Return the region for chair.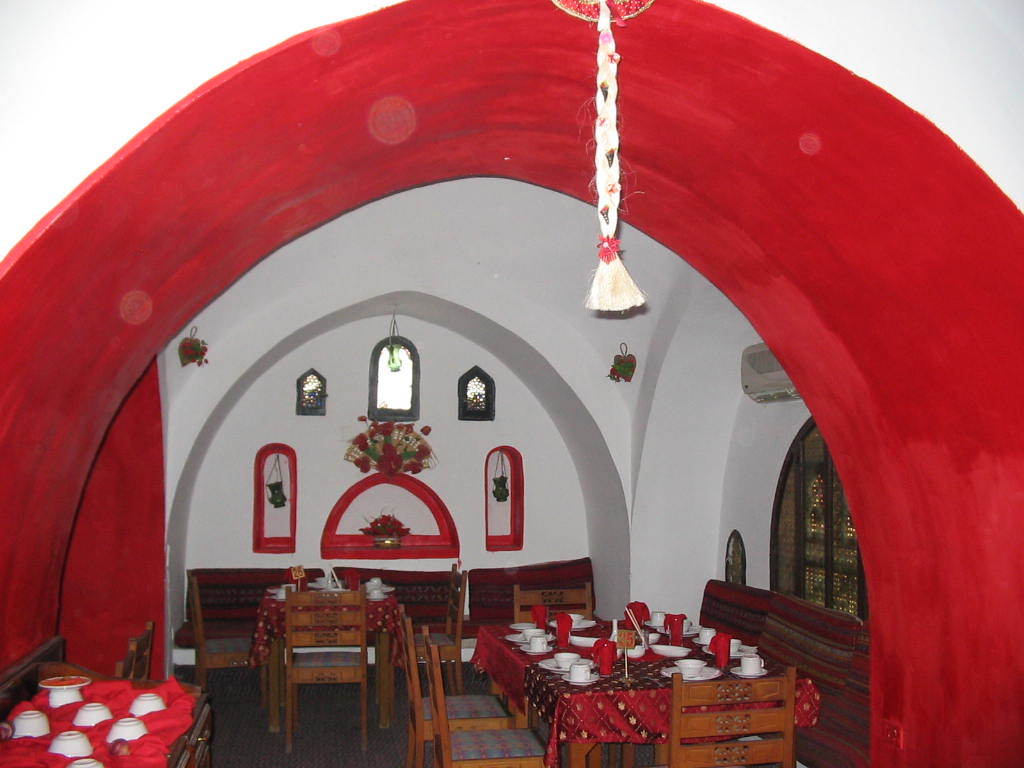
crop(423, 625, 557, 767).
